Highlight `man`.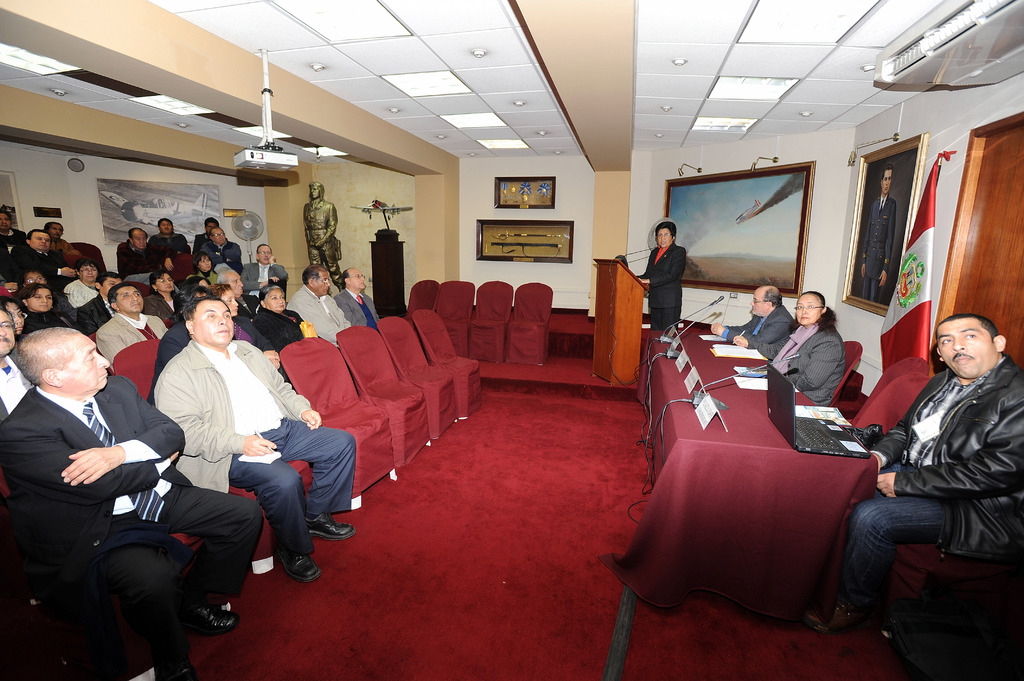
Highlighted region: 859, 163, 897, 303.
